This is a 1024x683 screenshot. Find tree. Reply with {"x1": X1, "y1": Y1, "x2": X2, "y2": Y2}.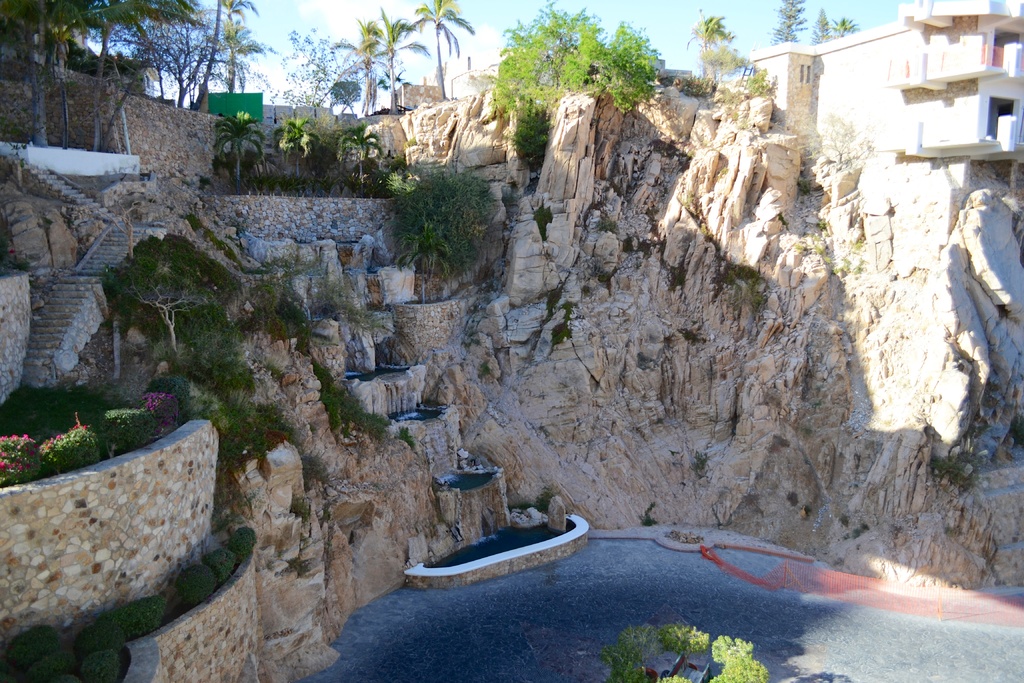
{"x1": 259, "y1": 24, "x2": 349, "y2": 104}.
